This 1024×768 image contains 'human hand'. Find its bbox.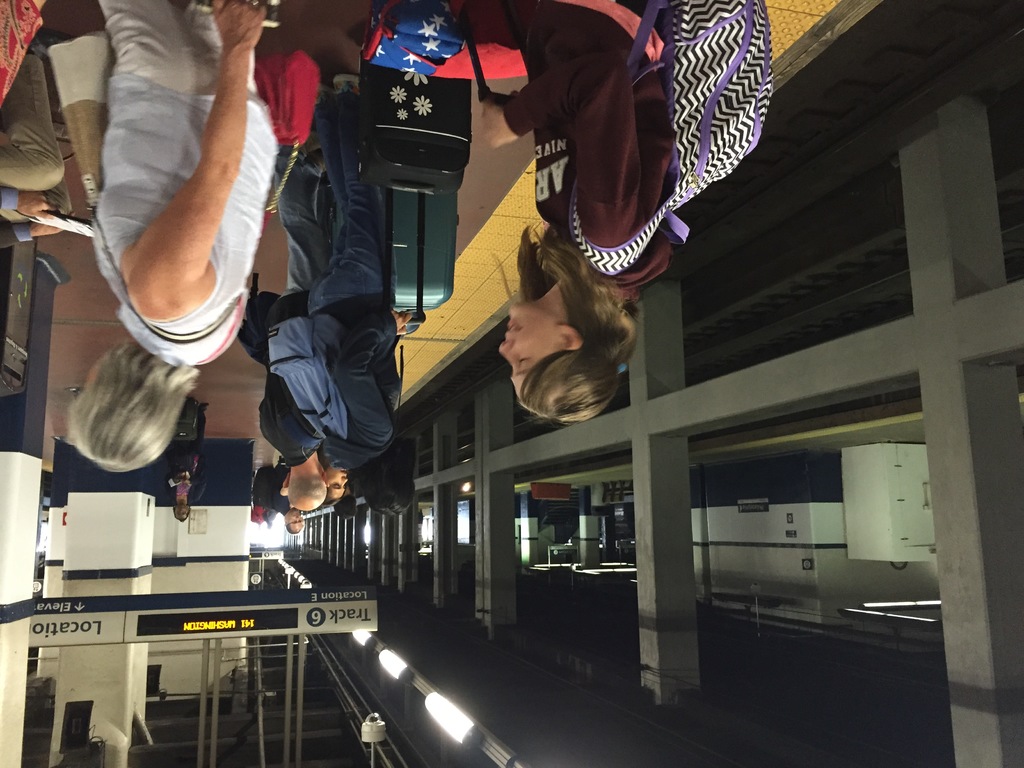
(left=29, top=213, right=77, bottom=241).
